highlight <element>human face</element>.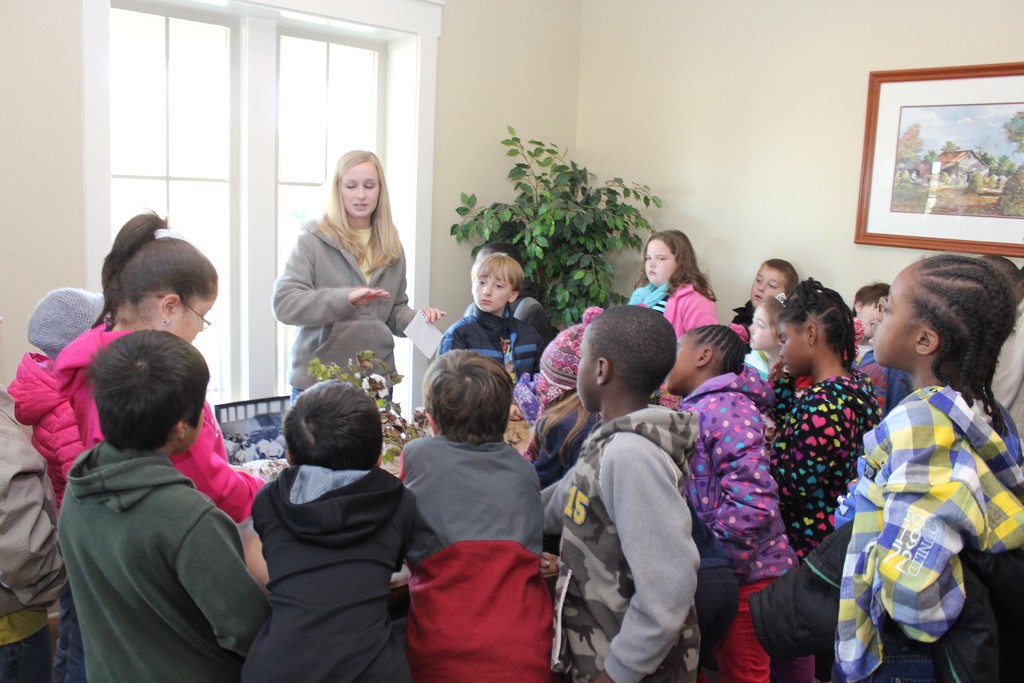
Highlighted region: region(665, 336, 696, 393).
